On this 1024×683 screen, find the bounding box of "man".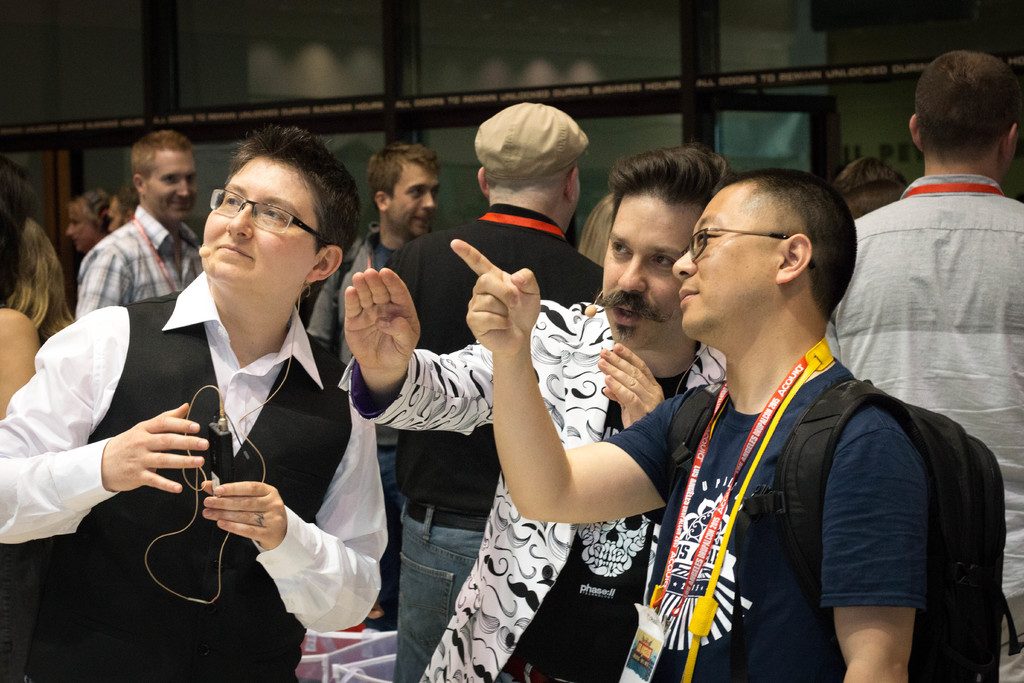
Bounding box: {"x1": 0, "y1": 128, "x2": 398, "y2": 680}.
